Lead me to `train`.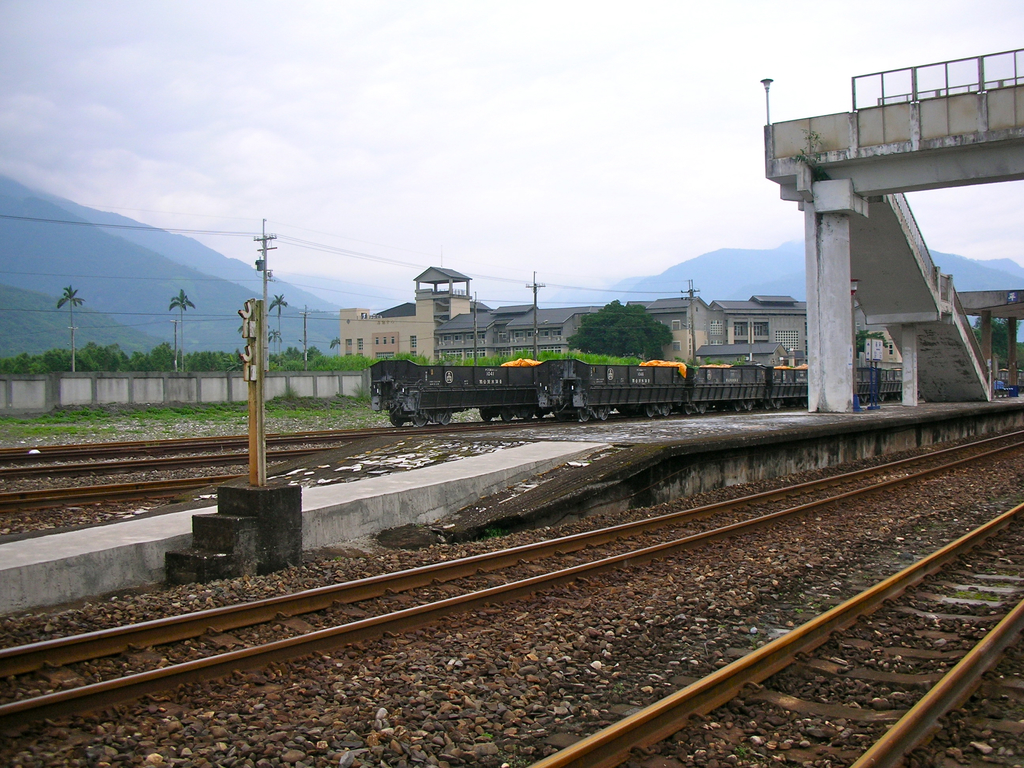
Lead to 370/360/903/428.
